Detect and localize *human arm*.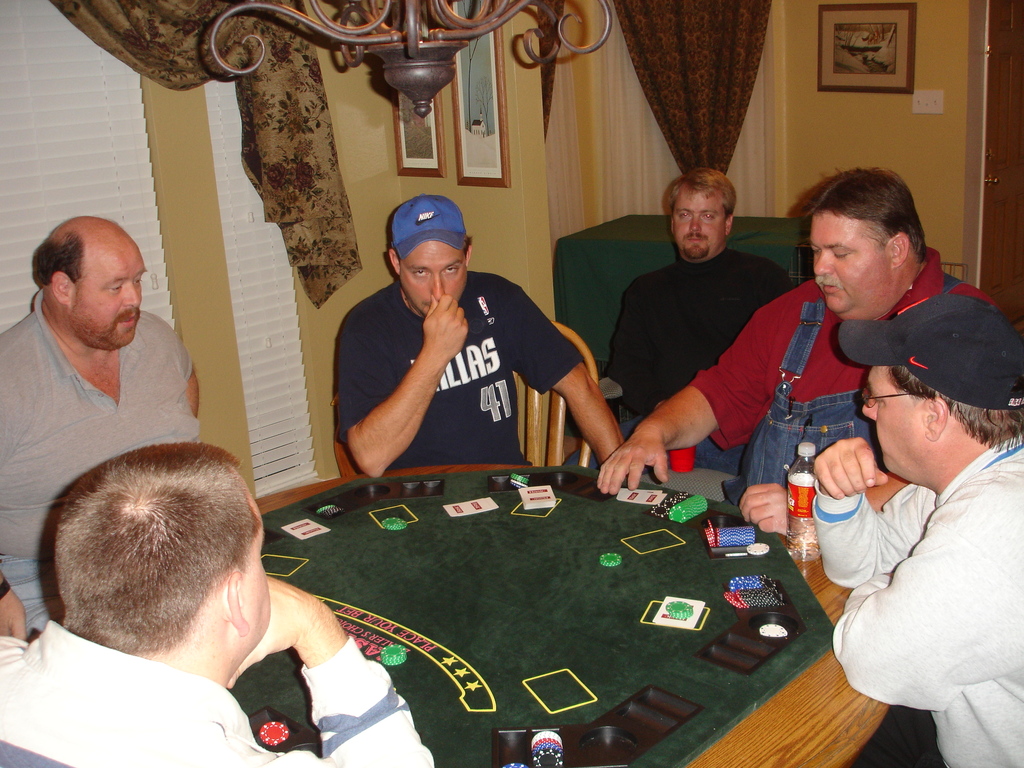
Localized at x1=322 y1=307 x2=465 y2=492.
